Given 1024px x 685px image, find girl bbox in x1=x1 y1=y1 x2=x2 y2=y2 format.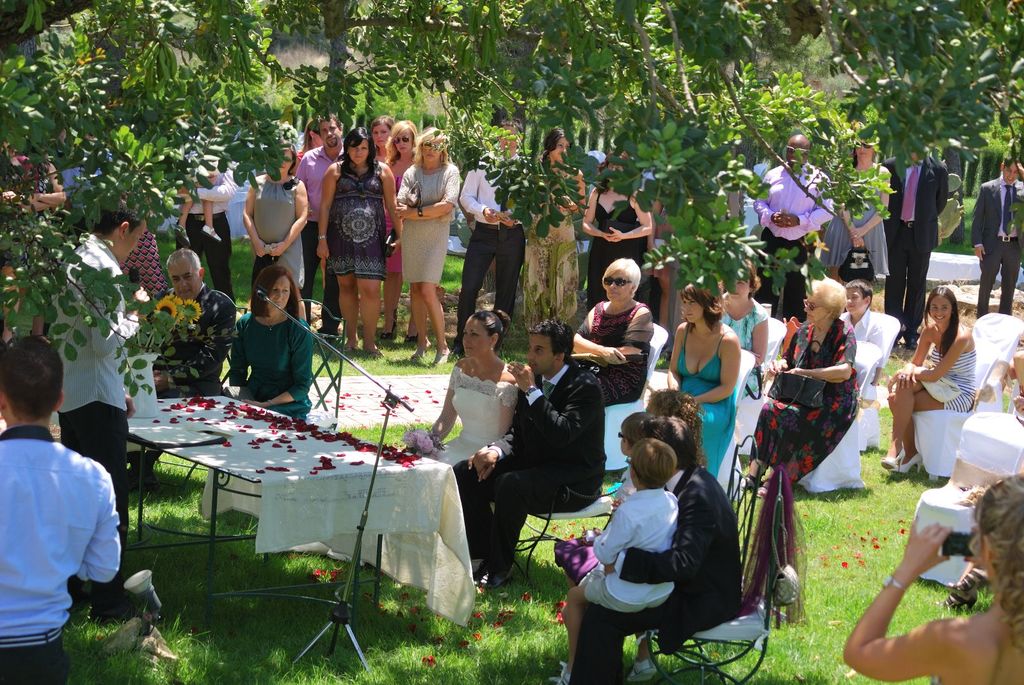
x1=383 y1=118 x2=419 y2=342.
